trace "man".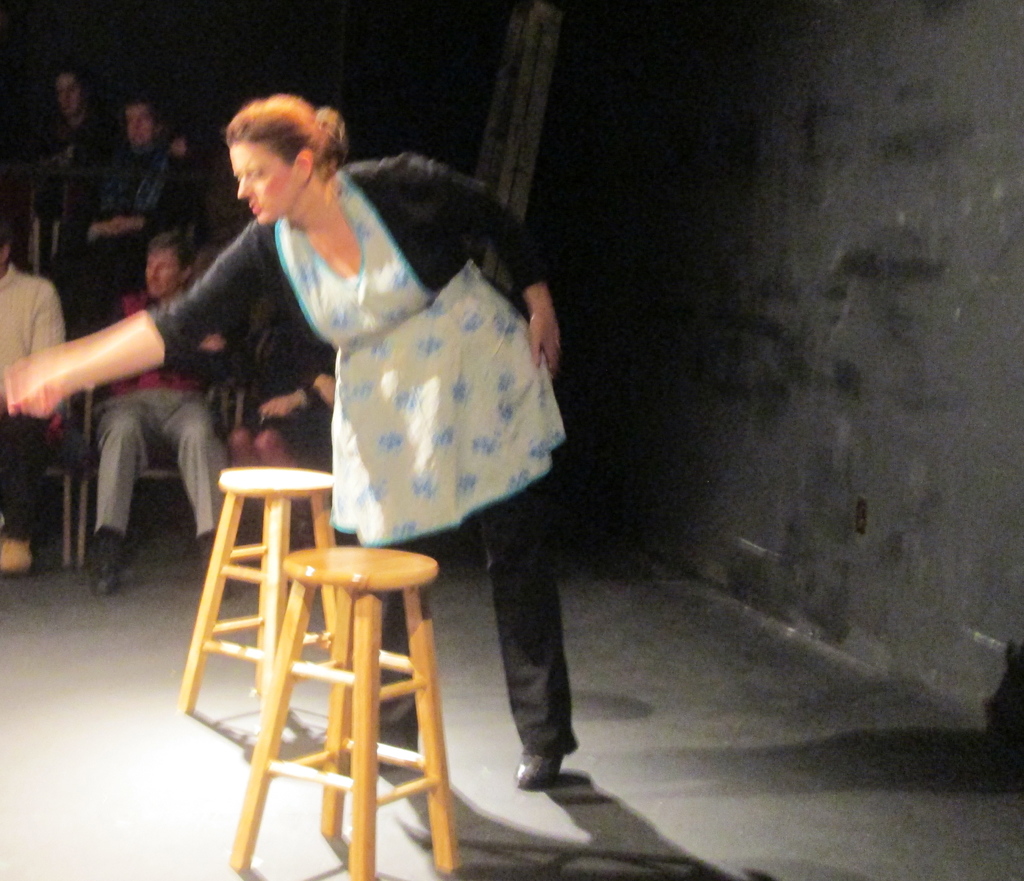
Traced to <box>0,227,63,572</box>.
